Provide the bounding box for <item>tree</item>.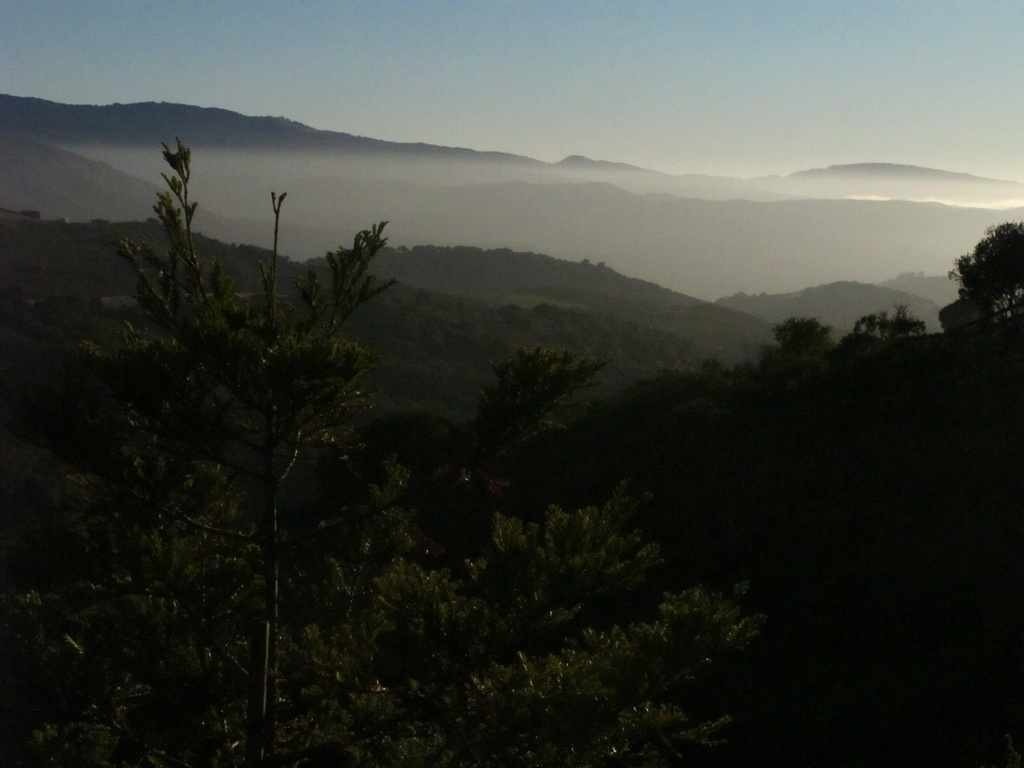
Rect(945, 214, 1023, 367).
